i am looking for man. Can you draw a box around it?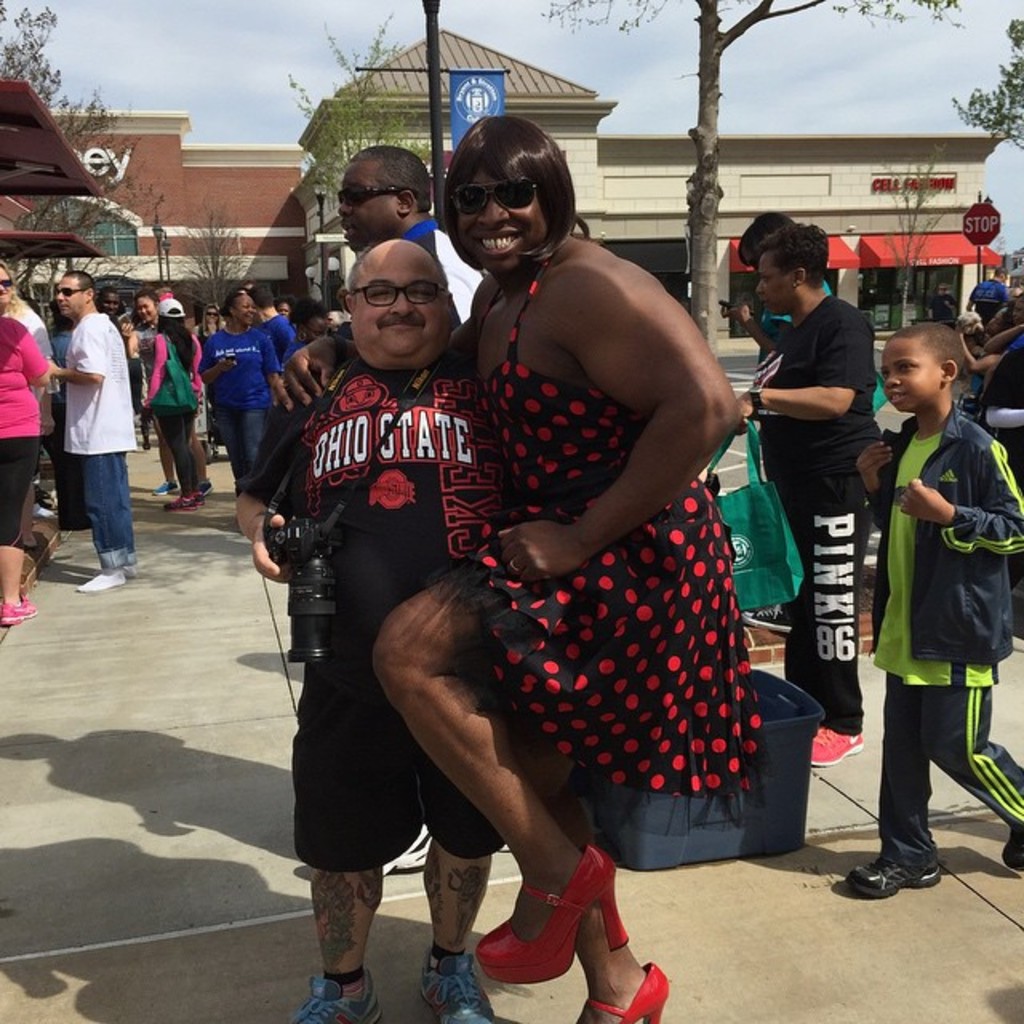
Sure, the bounding box is 958 264 1010 323.
